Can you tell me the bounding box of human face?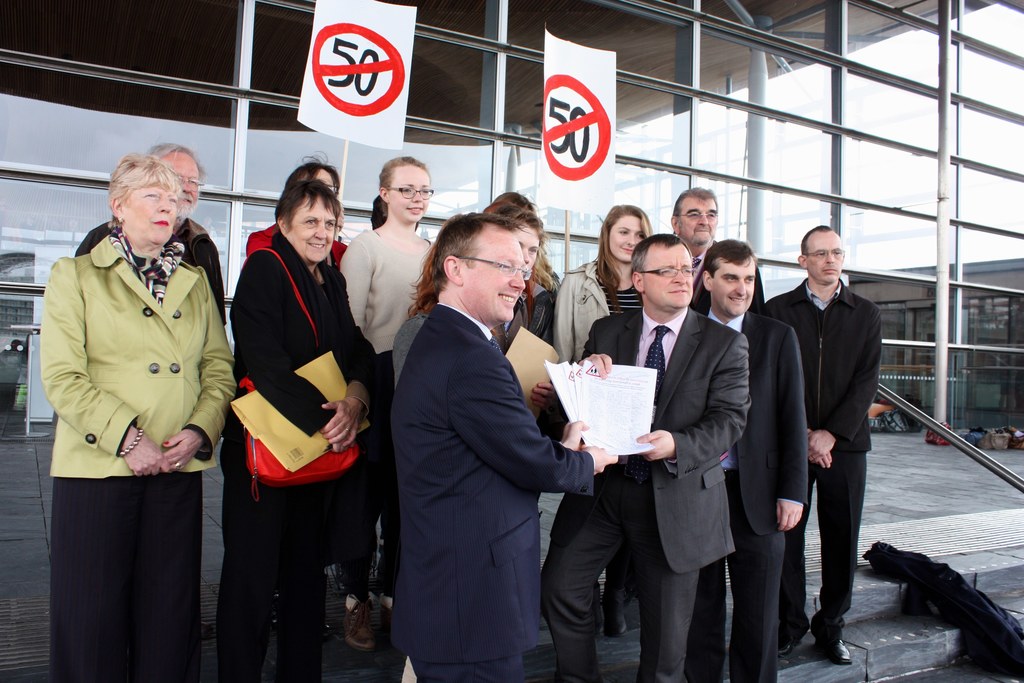
rect(714, 256, 751, 310).
